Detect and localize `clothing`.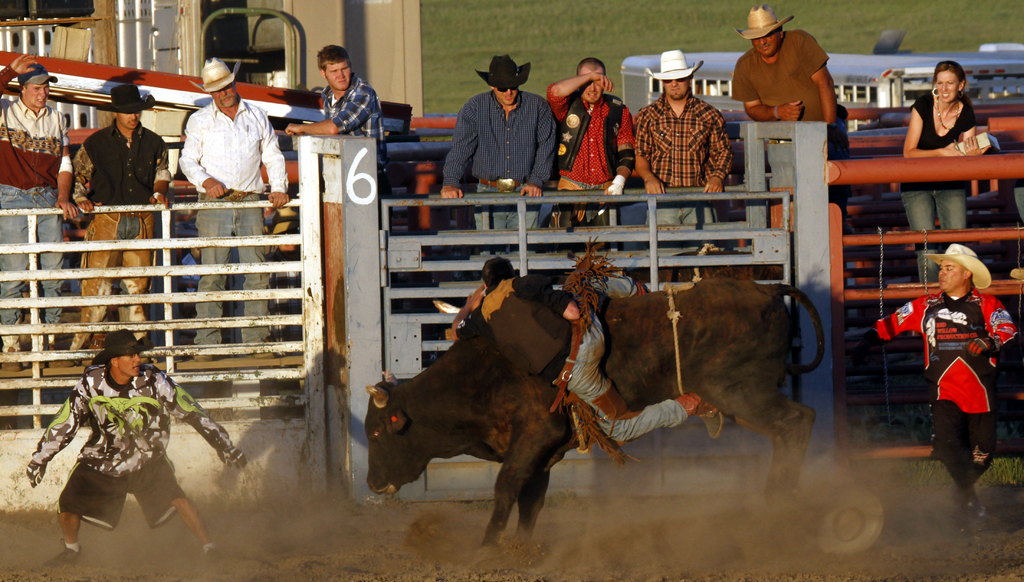
Localized at 478,181,538,234.
